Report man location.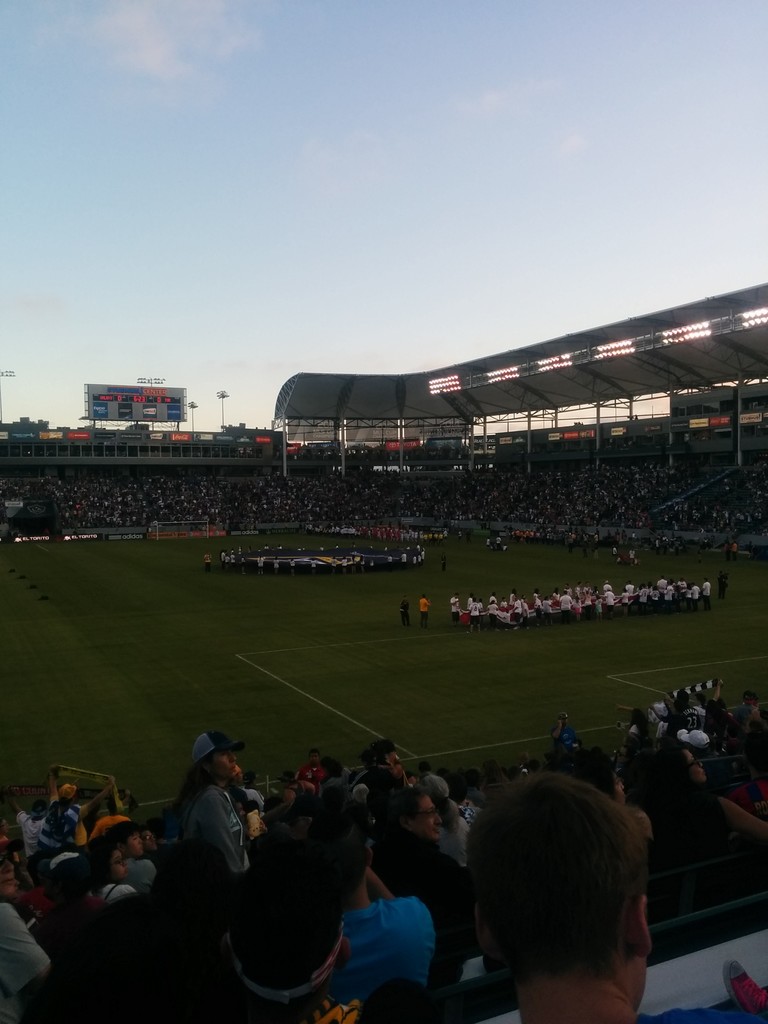
Report: locate(203, 552, 212, 570).
